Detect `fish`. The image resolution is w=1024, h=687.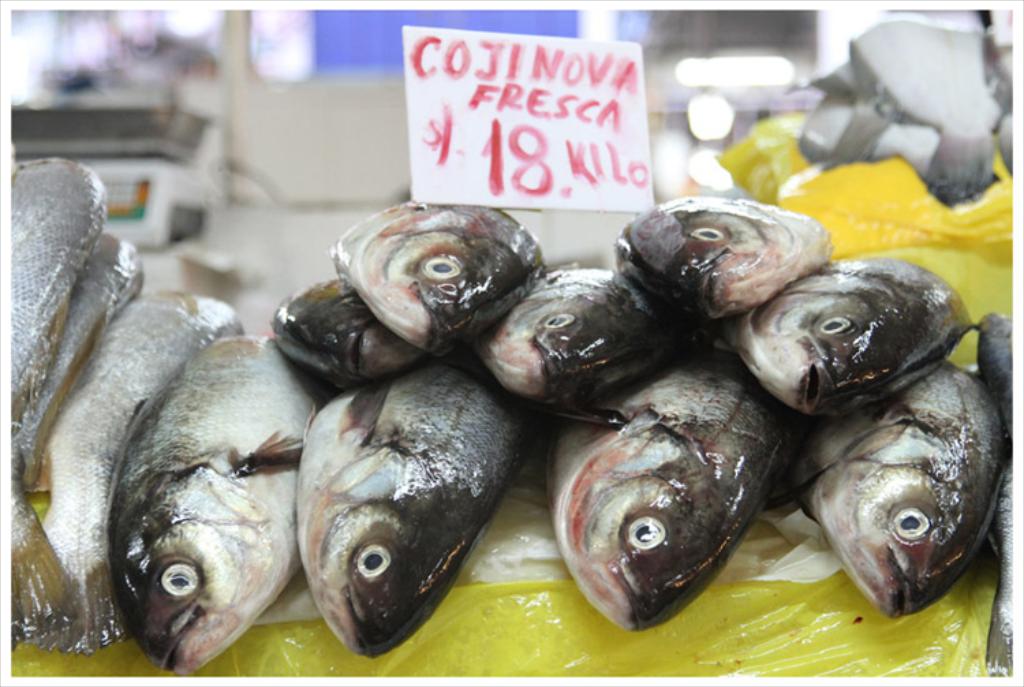
[left=318, top=202, right=535, bottom=354].
